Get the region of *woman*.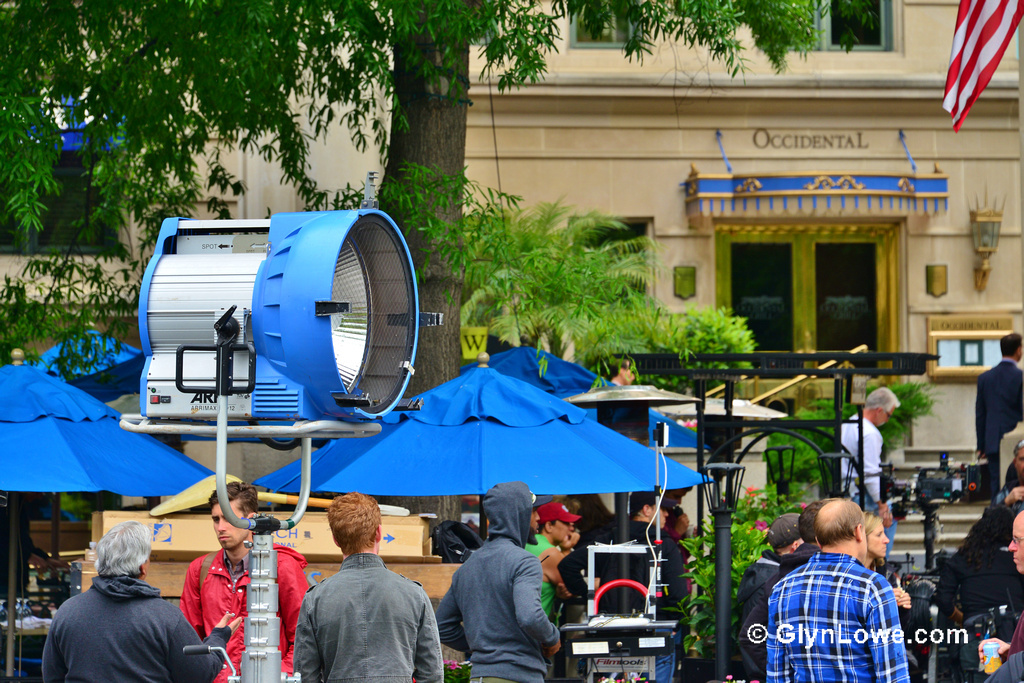
[x1=47, y1=520, x2=238, y2=682].
